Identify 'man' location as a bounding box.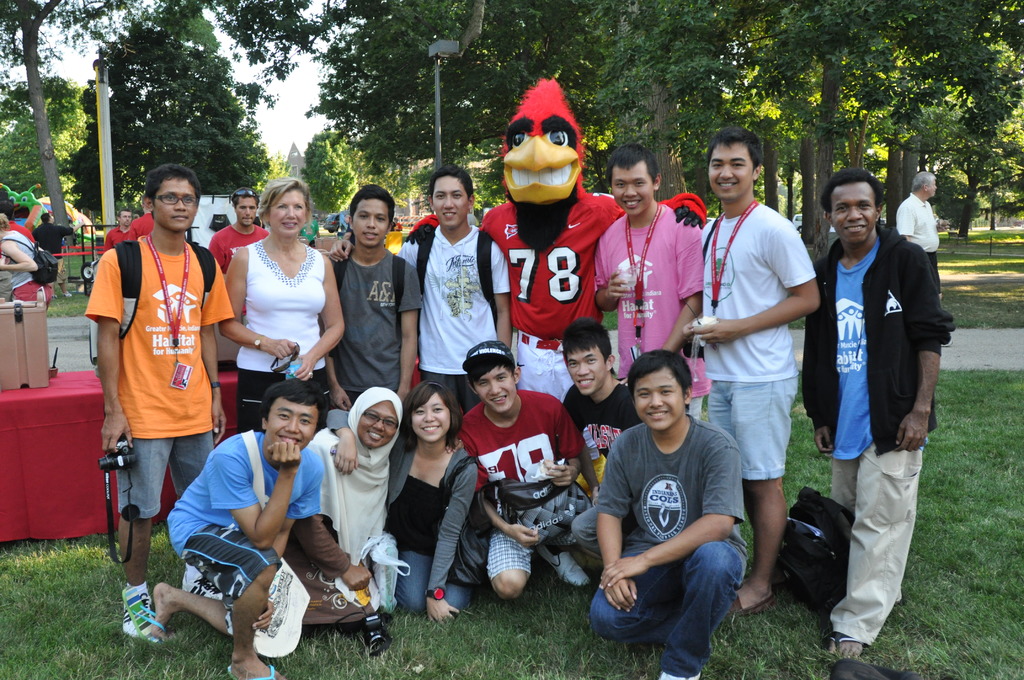
[x1=682, y1=124, x2=820, y2=617].
